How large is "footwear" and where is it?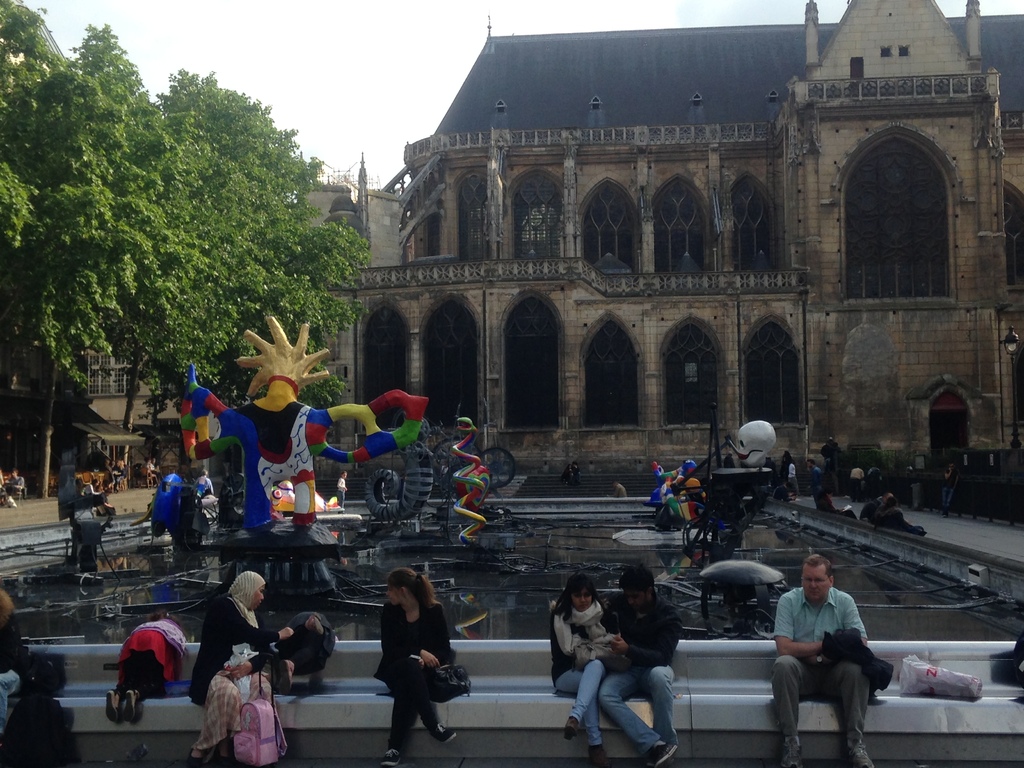
Bounding box: x1=780, y1=737, x2=804, y2=767.
